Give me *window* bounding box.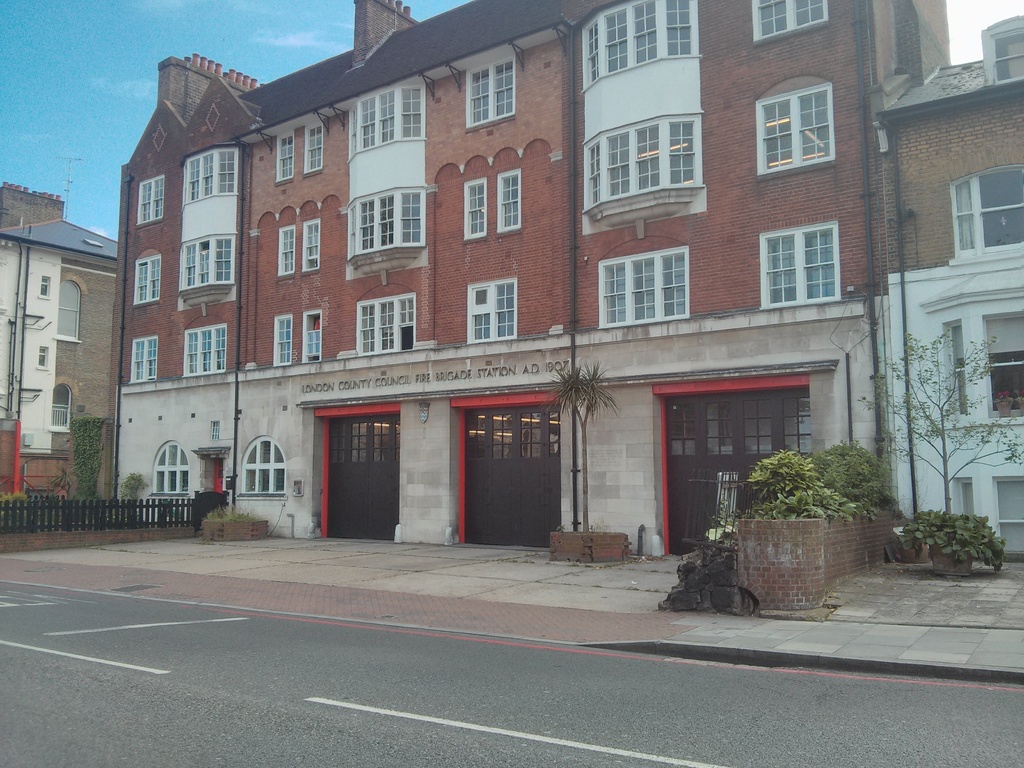
box=[134, 173, 164, 225].
